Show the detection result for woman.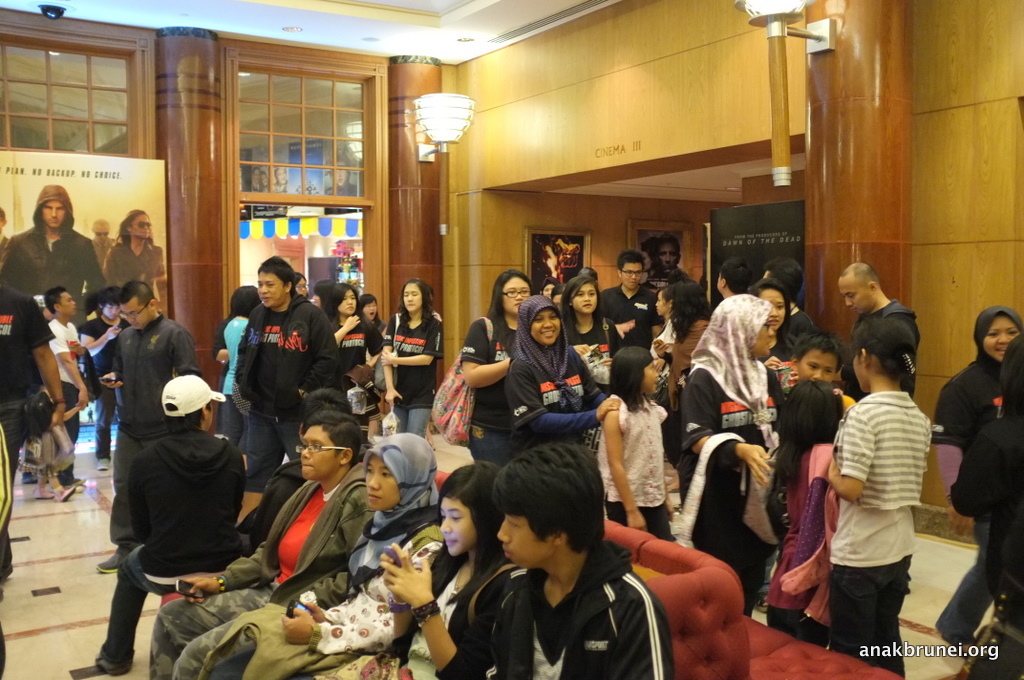
453/271/539/476.
